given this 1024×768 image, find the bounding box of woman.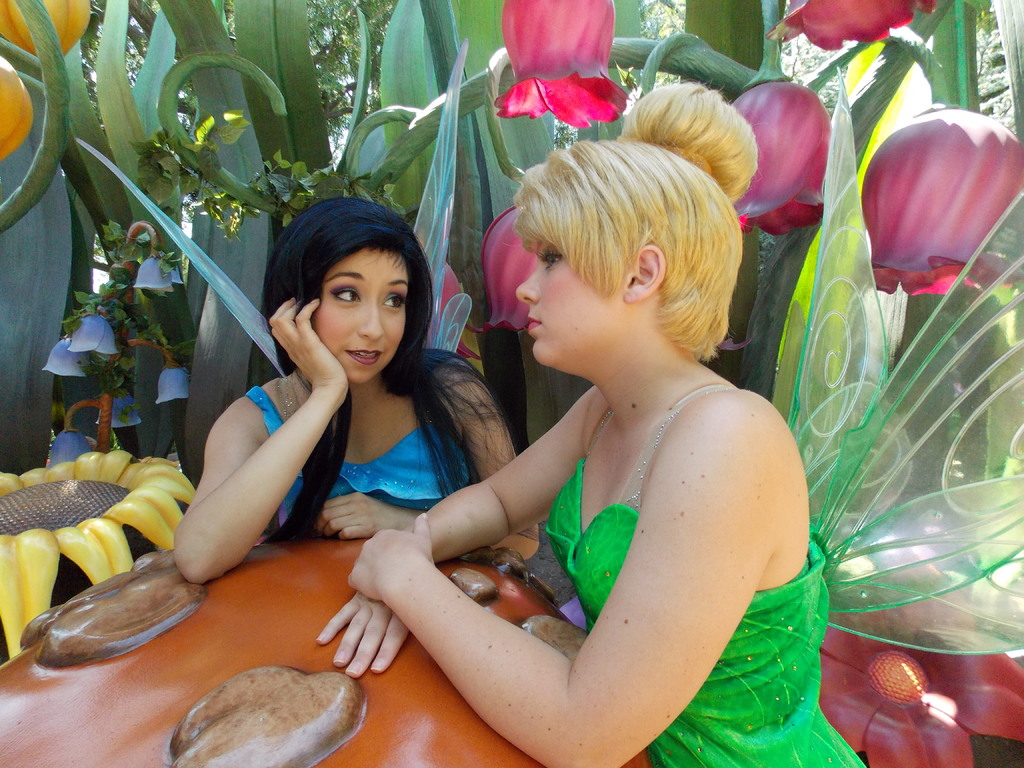
Rect(354, 126, 824, 762).
